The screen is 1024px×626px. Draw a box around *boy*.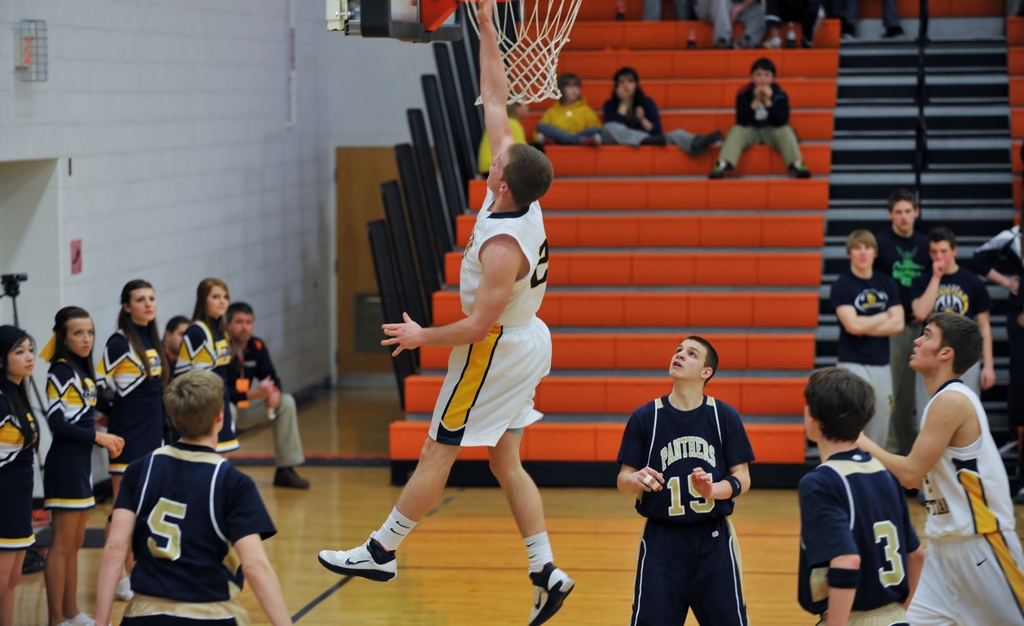
detection(793, 354, 916, 625).
